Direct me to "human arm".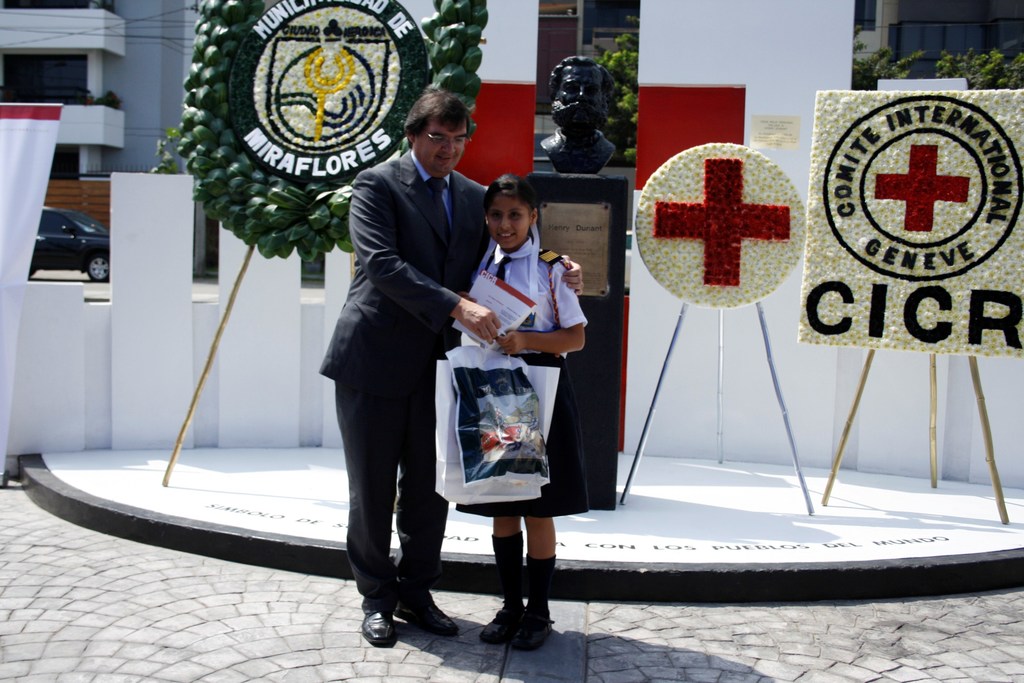
Direction: 348/168/502/346.
